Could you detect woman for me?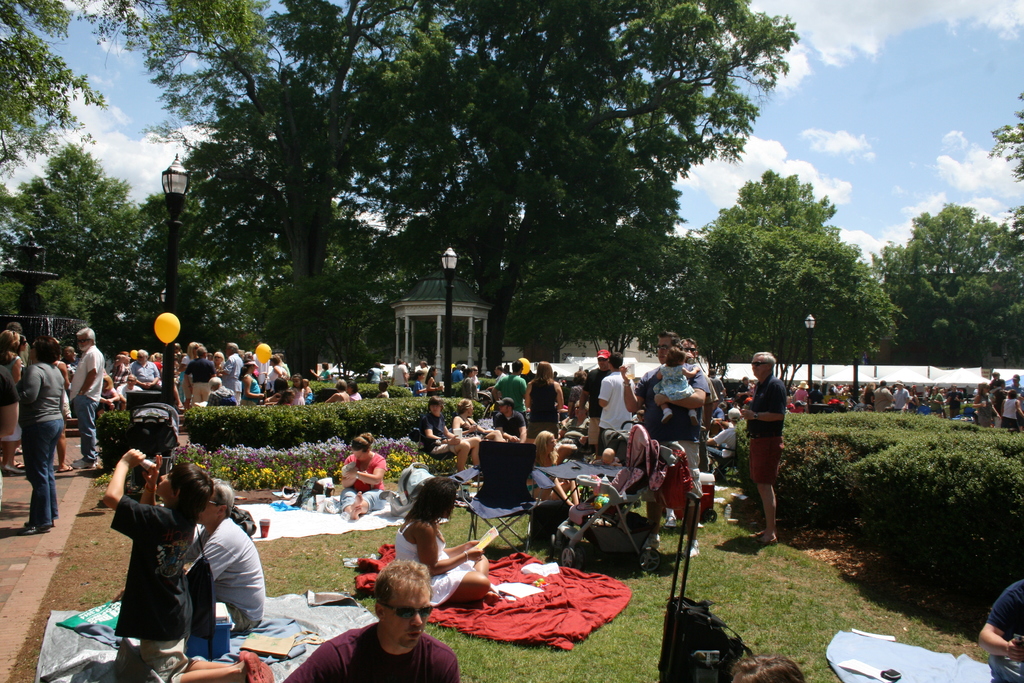
Detection result: 97/372/120/419.
